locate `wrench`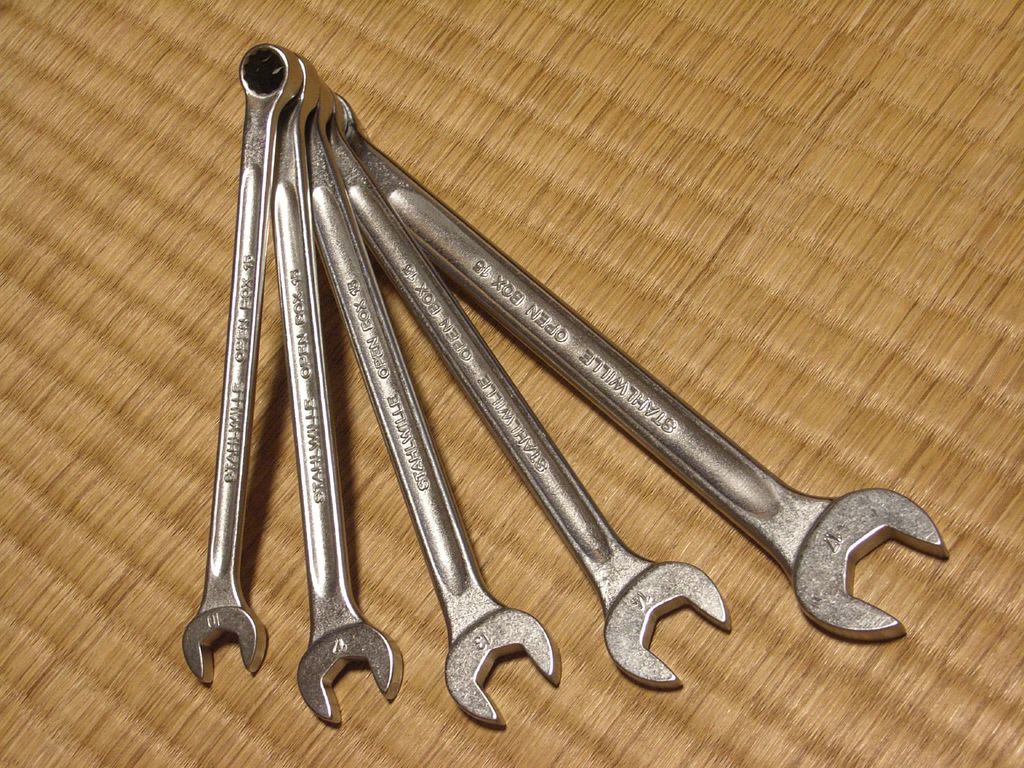
(left=329, top=106, right=731, bottom=689)
